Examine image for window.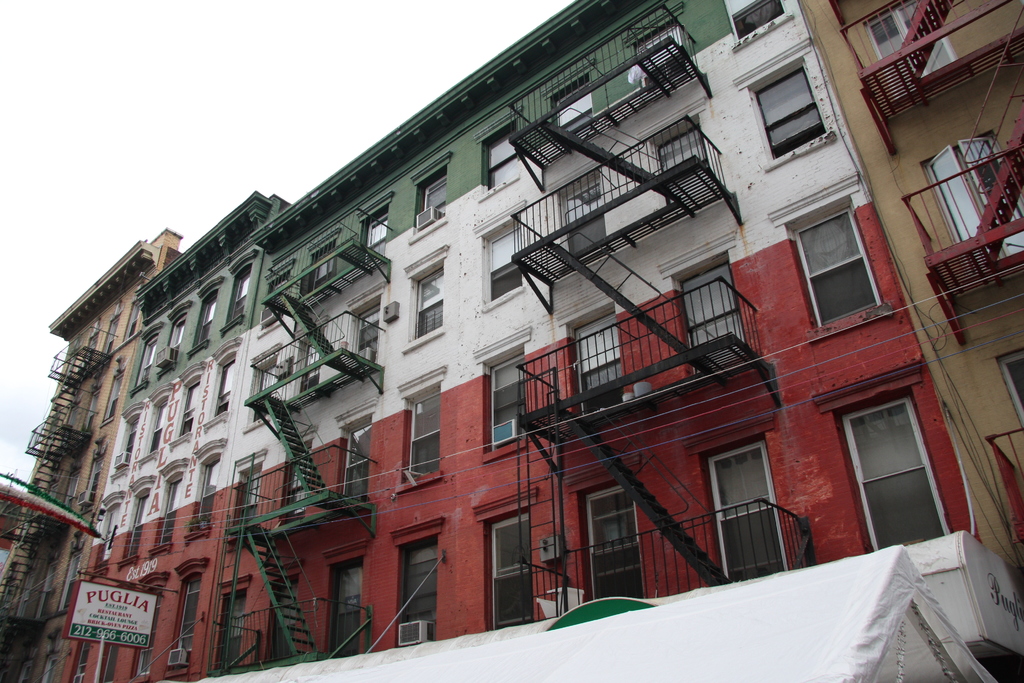
Examination result: x1=147 y1=458 x2=188 y2=556.
